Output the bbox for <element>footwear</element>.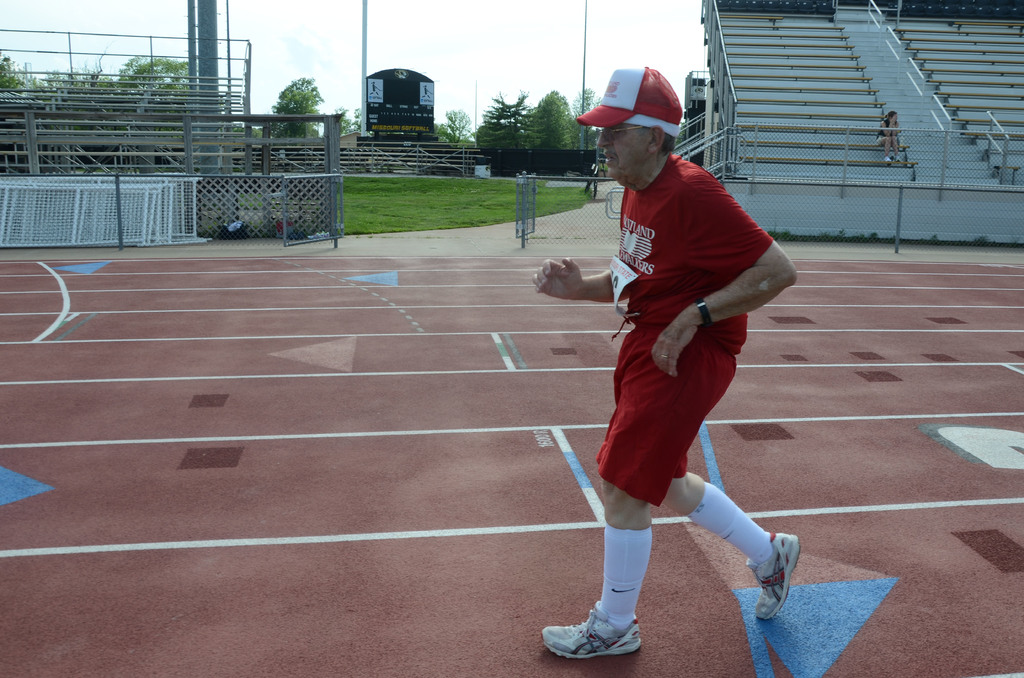
x1=540, y1=600, x2=643, y2=663.
